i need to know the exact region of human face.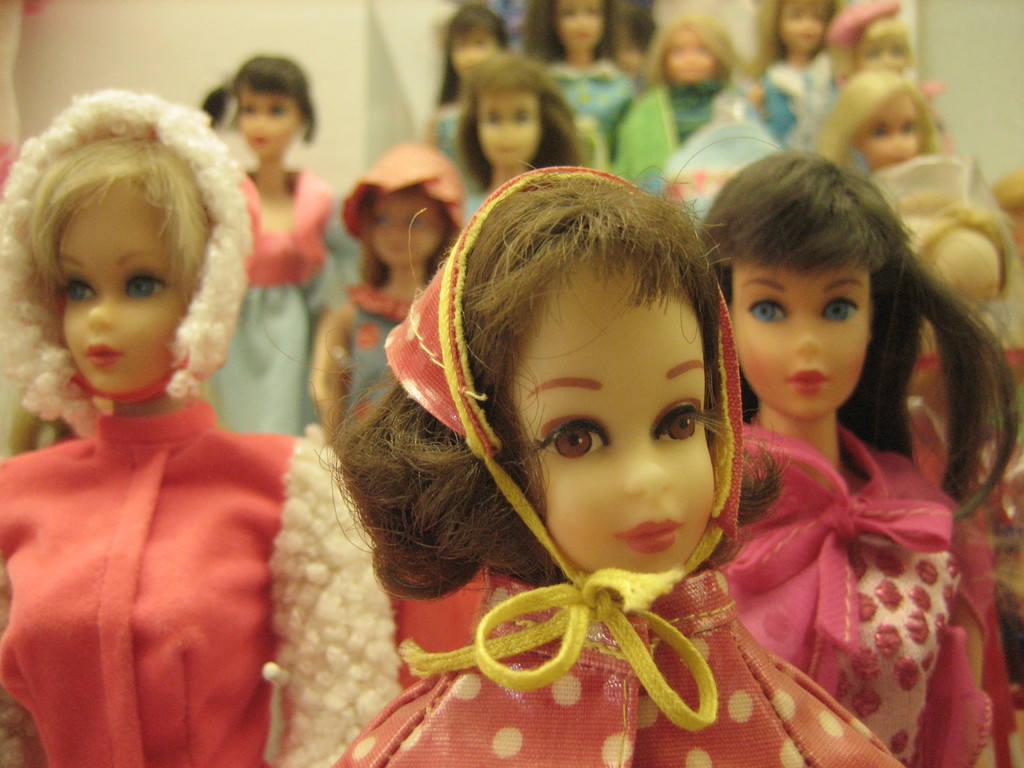
Region: rect(237, 95, 301, 159).
